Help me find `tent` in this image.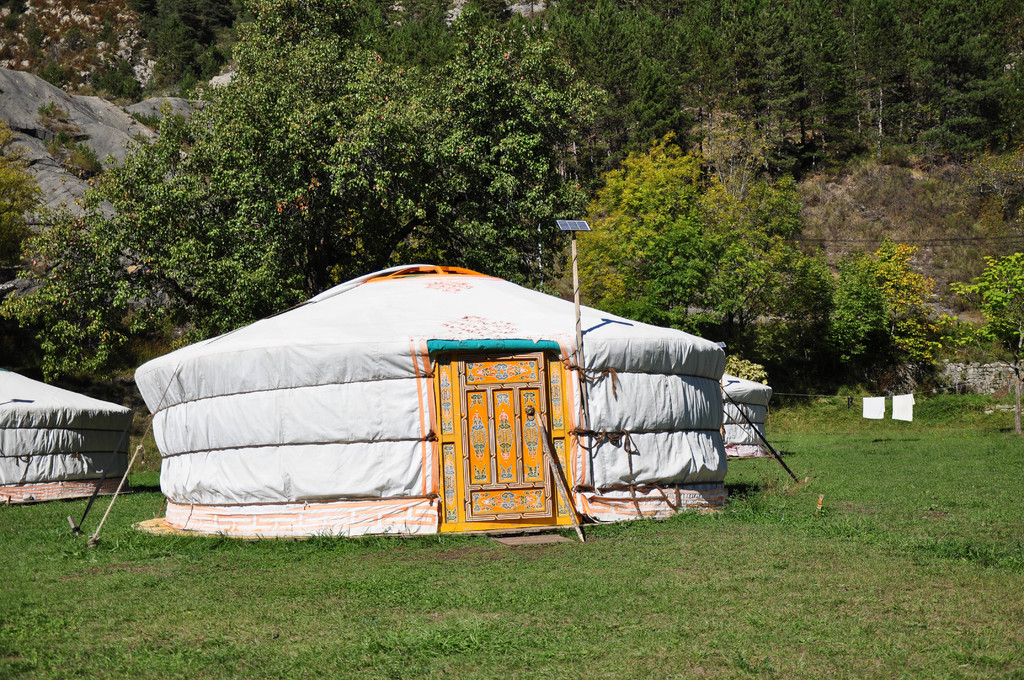
Found it: <region>124, 264, 655, 557</region>.
